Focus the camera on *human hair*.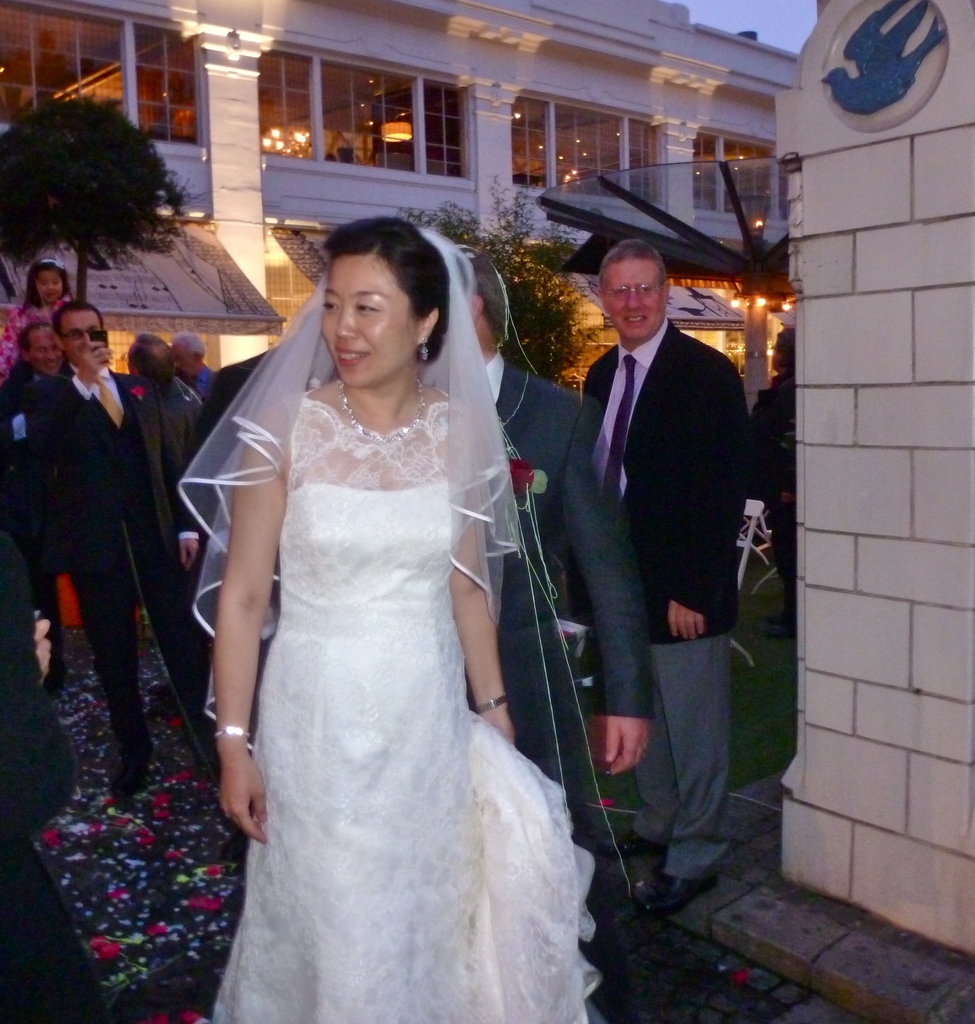
Focus region: (17,325,47,358).
